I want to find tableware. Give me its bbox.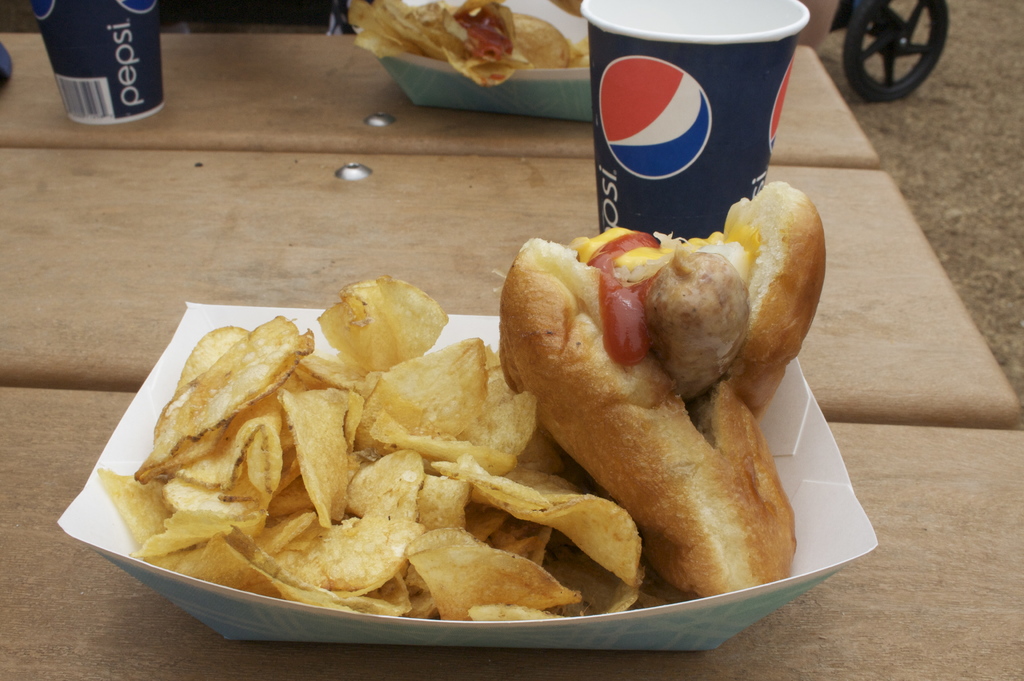
BBox(573, 0, 819, 263).
